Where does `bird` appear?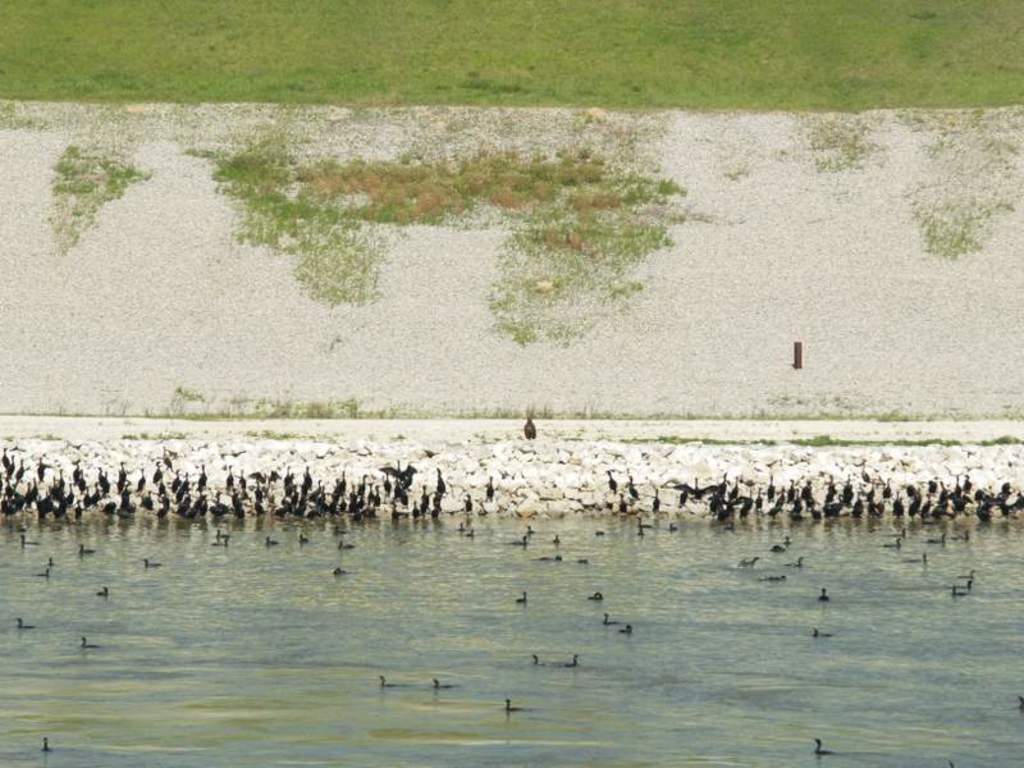
Appears at [left=605, top=613, right=616, bottom=622].
